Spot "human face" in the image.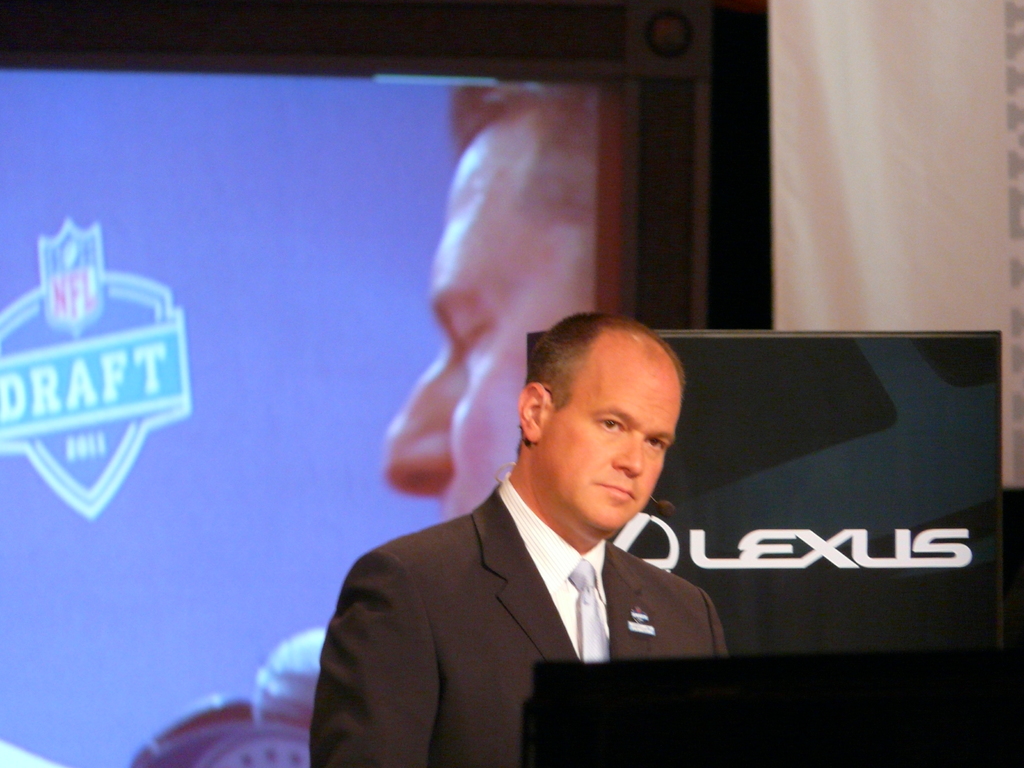
"human face" found at detection(538, 339, 680, 532).
